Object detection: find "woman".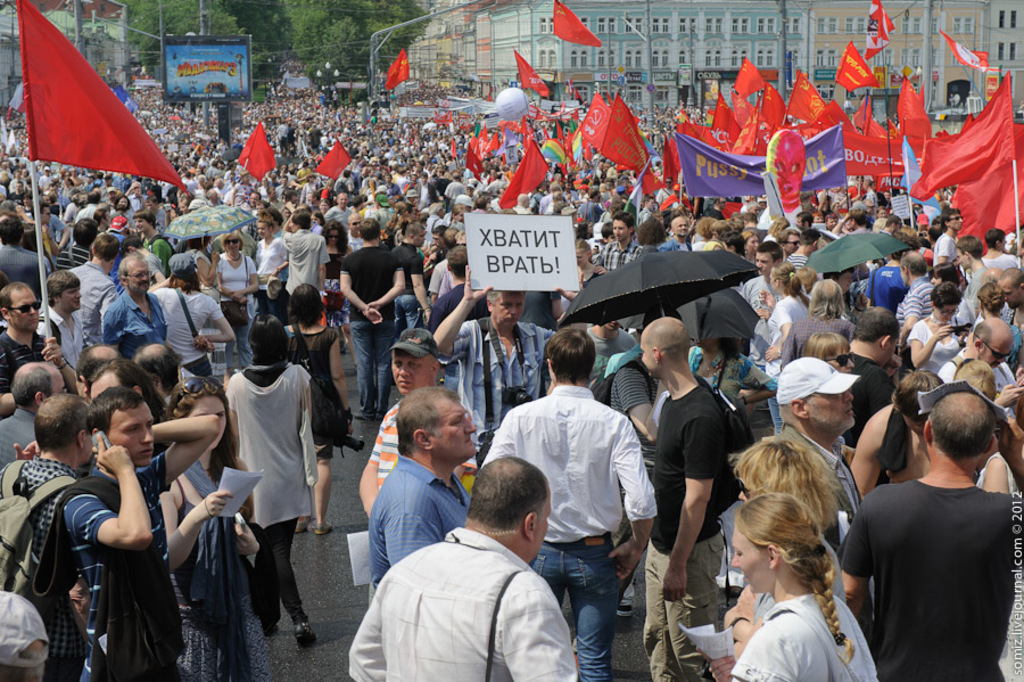
(x1=796, y1=328, x2=854, y2=385).
